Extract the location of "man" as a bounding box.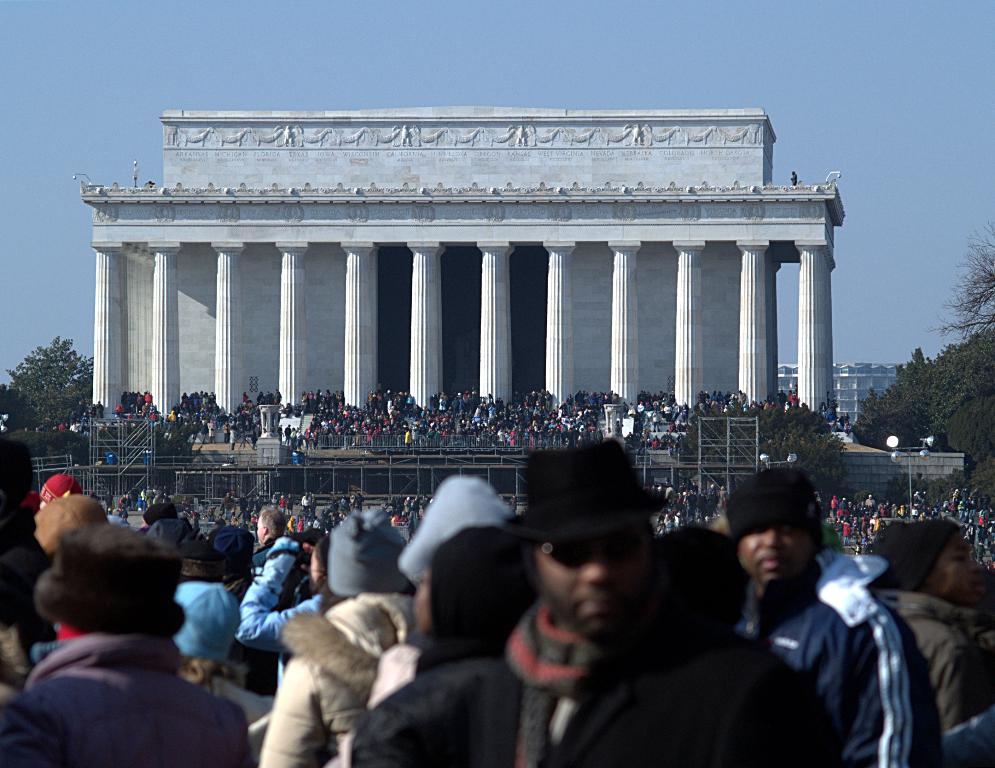
detection(717, 499, 932, 752).
